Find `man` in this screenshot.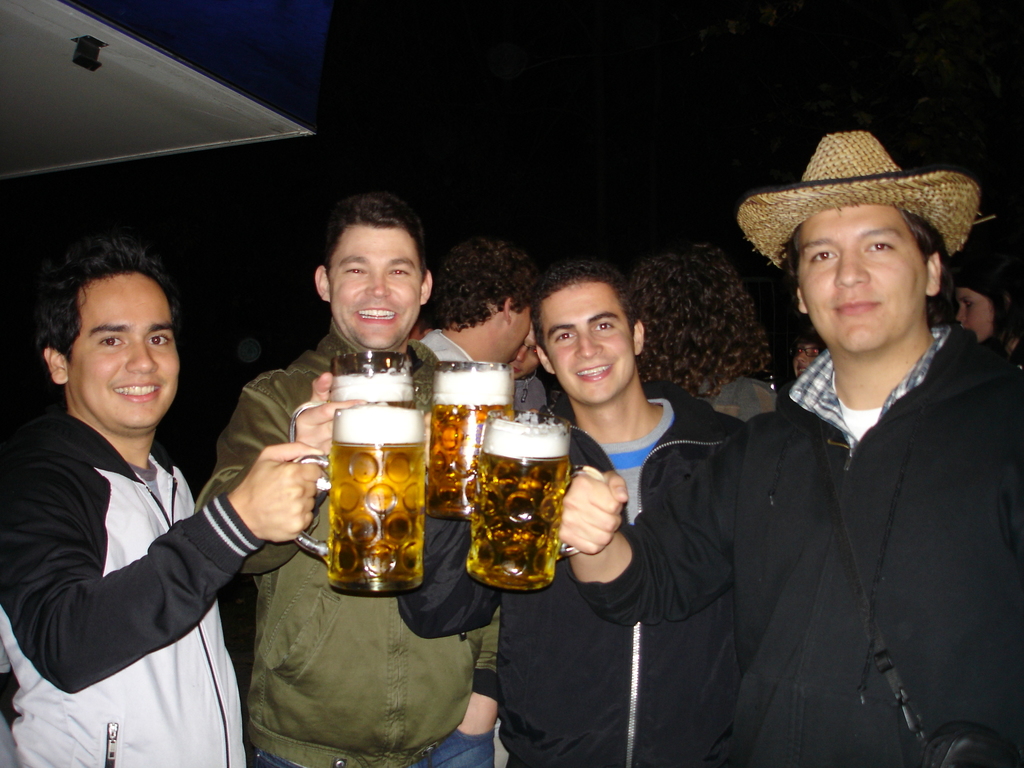
The bounding box for `man` is 564/127/1019/767.
